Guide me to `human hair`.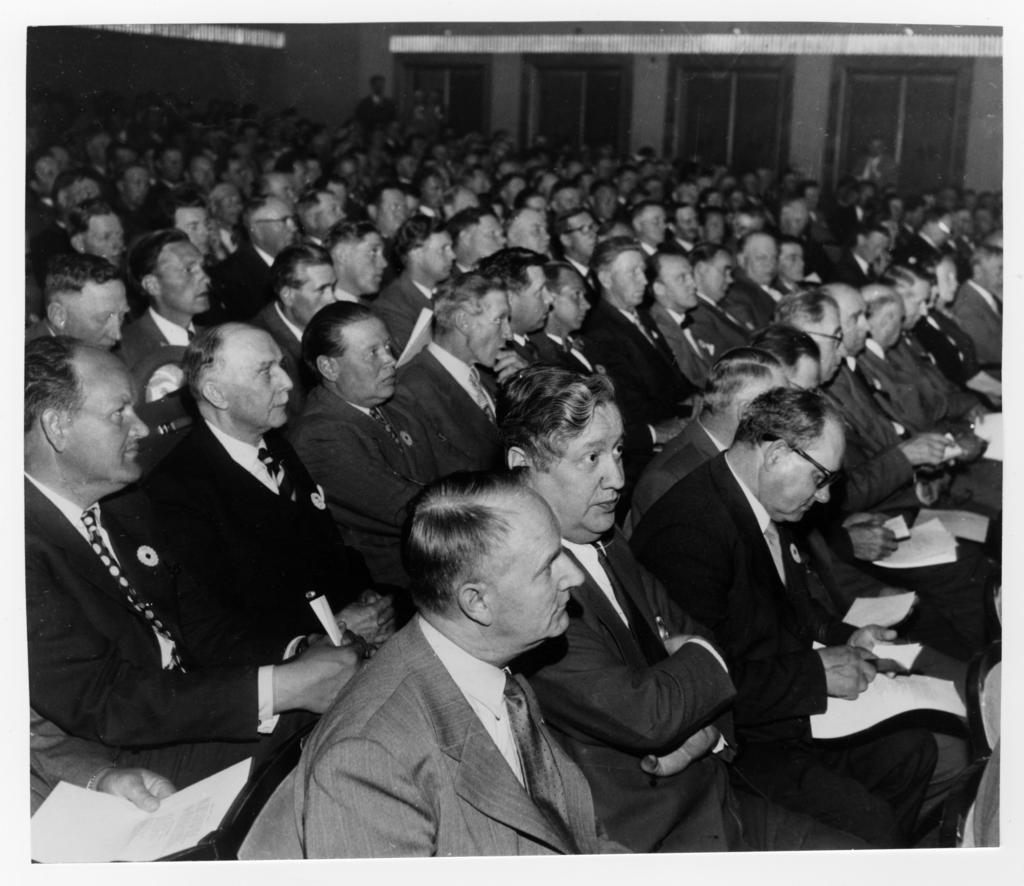
Guidance: x1=321 y1=214 x2=378 y2=256.
